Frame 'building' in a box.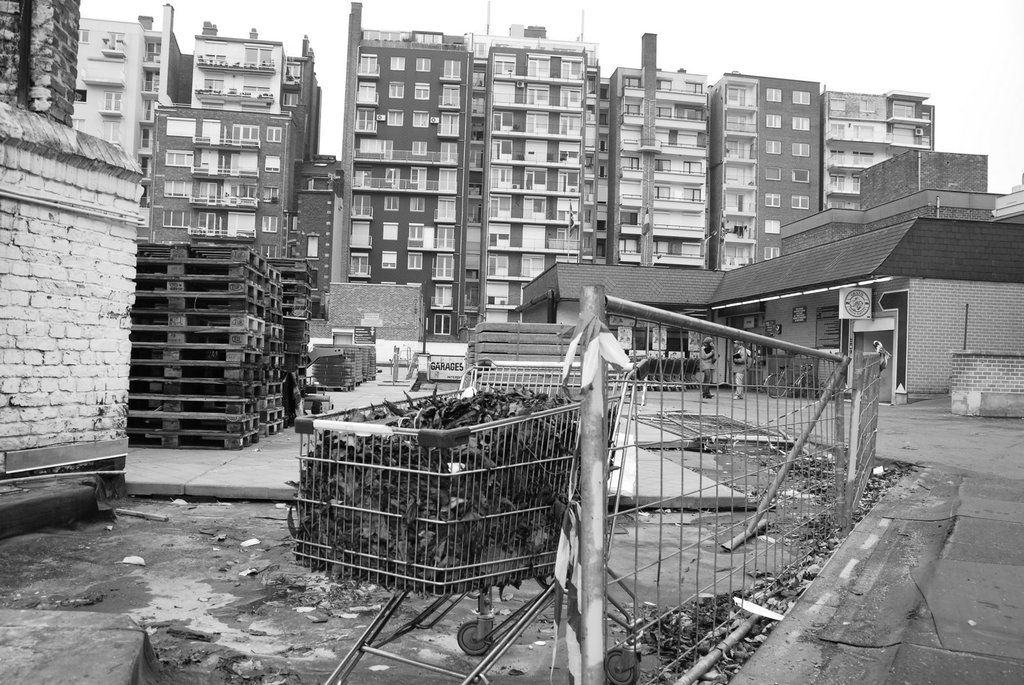
(left=826, top=88, right=939, bottom=203).
